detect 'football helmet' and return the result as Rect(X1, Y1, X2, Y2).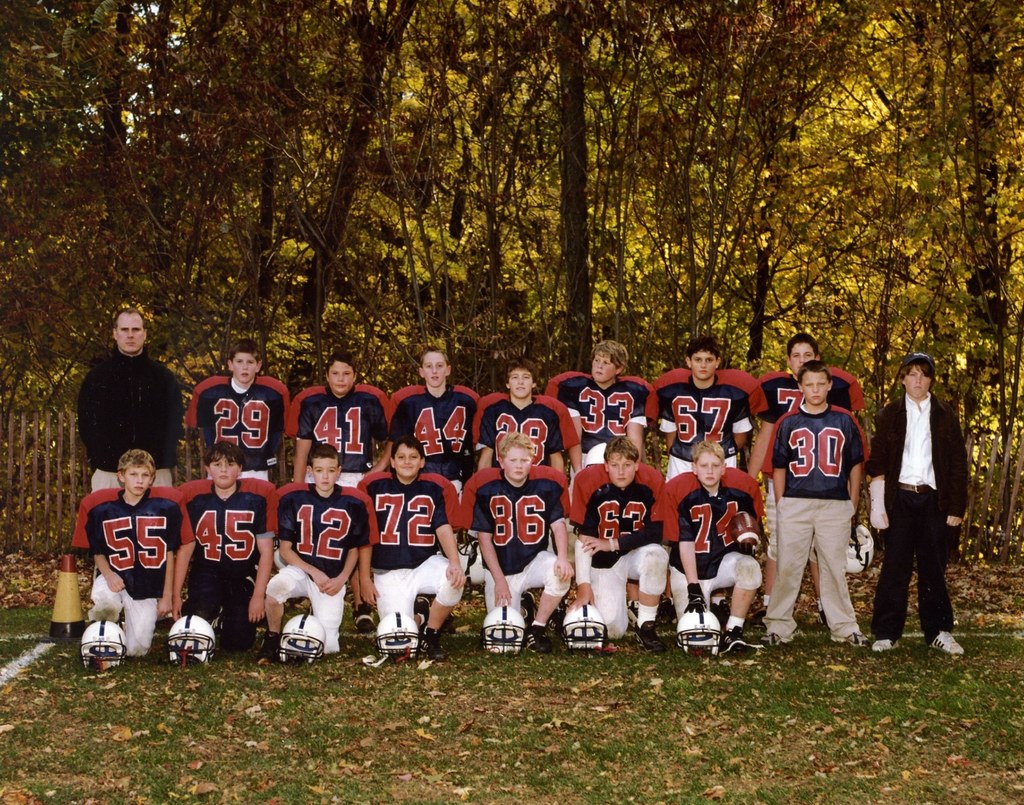
Rect(367, 605, 416, 659).
